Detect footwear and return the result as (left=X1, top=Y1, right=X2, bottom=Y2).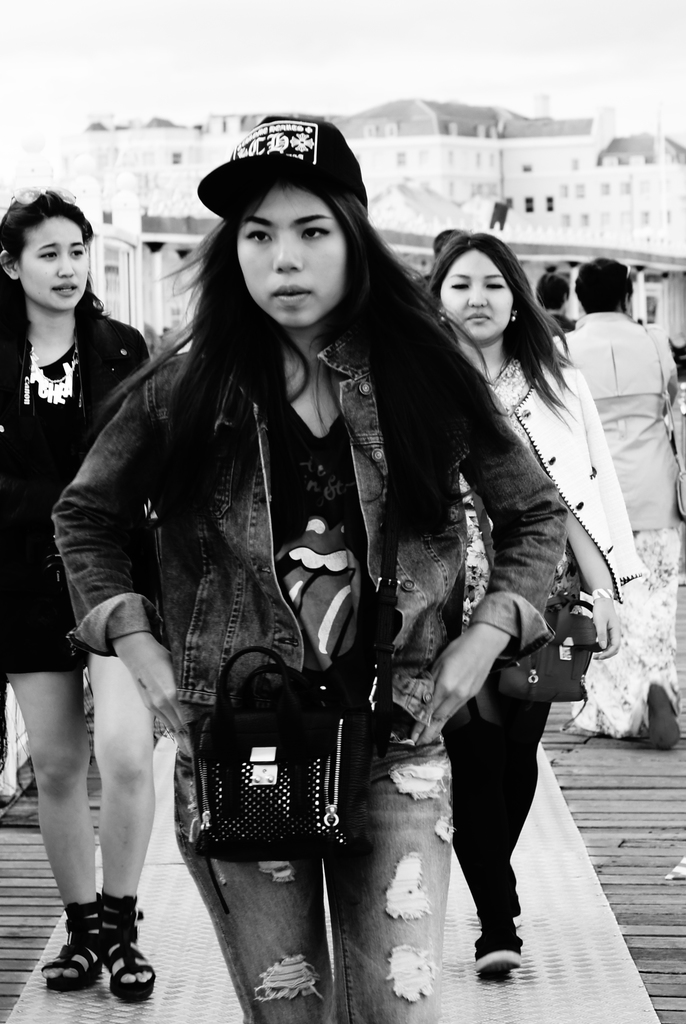
(left=469, top=922, right=519, bottom=975).
